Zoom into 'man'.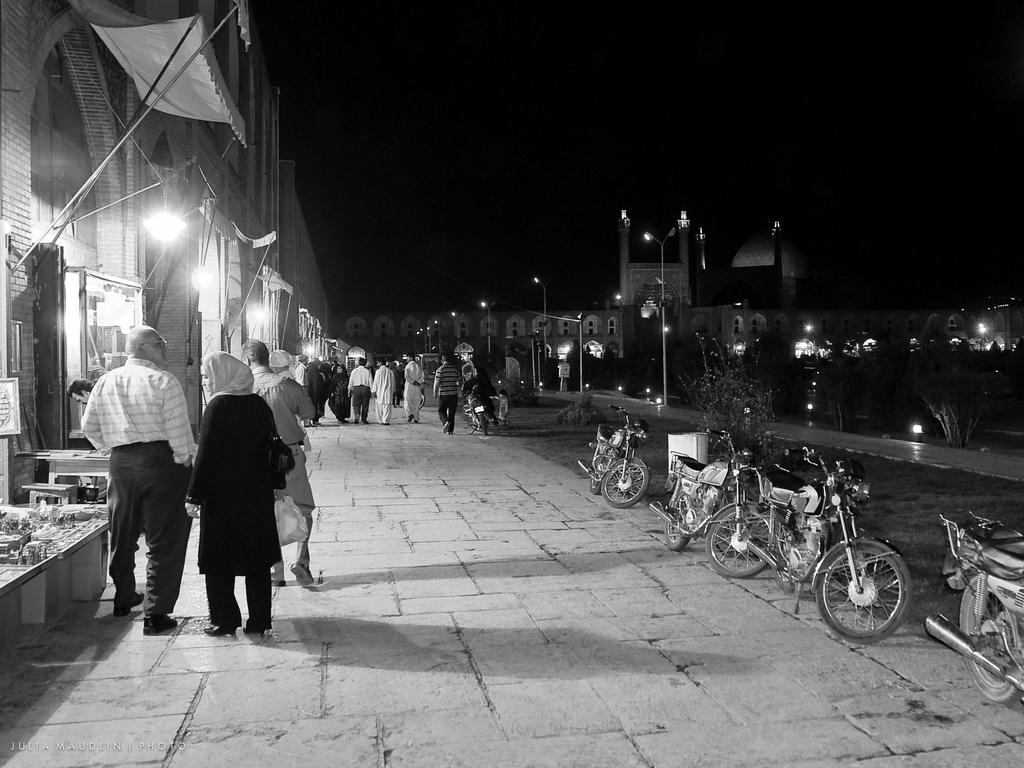
Zoom target: 401, 355, 420, 425.
